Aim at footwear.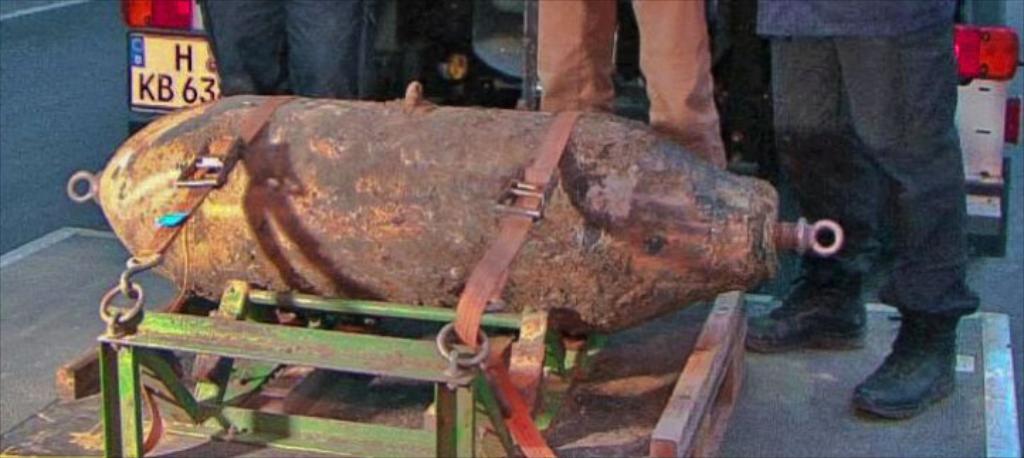
Aimed at 736 267 868 356.
